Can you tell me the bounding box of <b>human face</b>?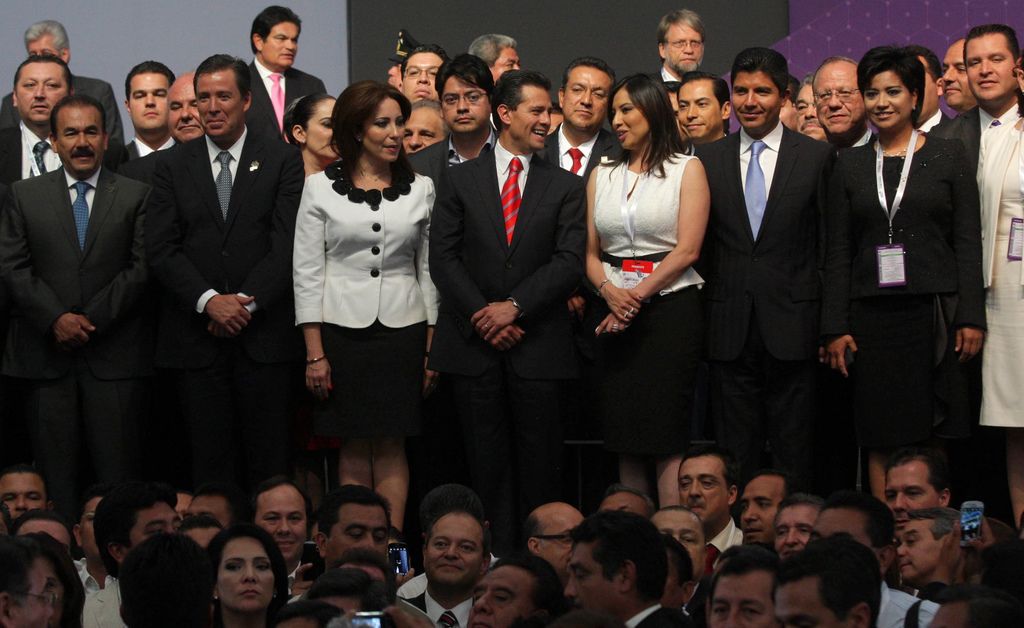
(x1=28, y1=36, x2=59, y2=54).
